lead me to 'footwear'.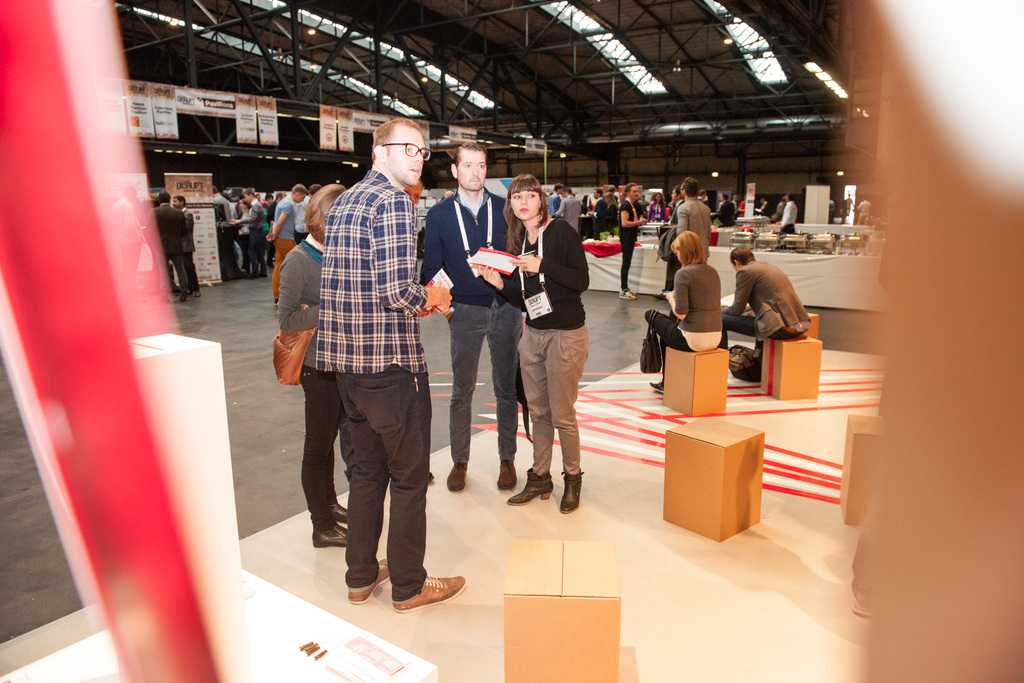
Lead to 444/460/470/493.
